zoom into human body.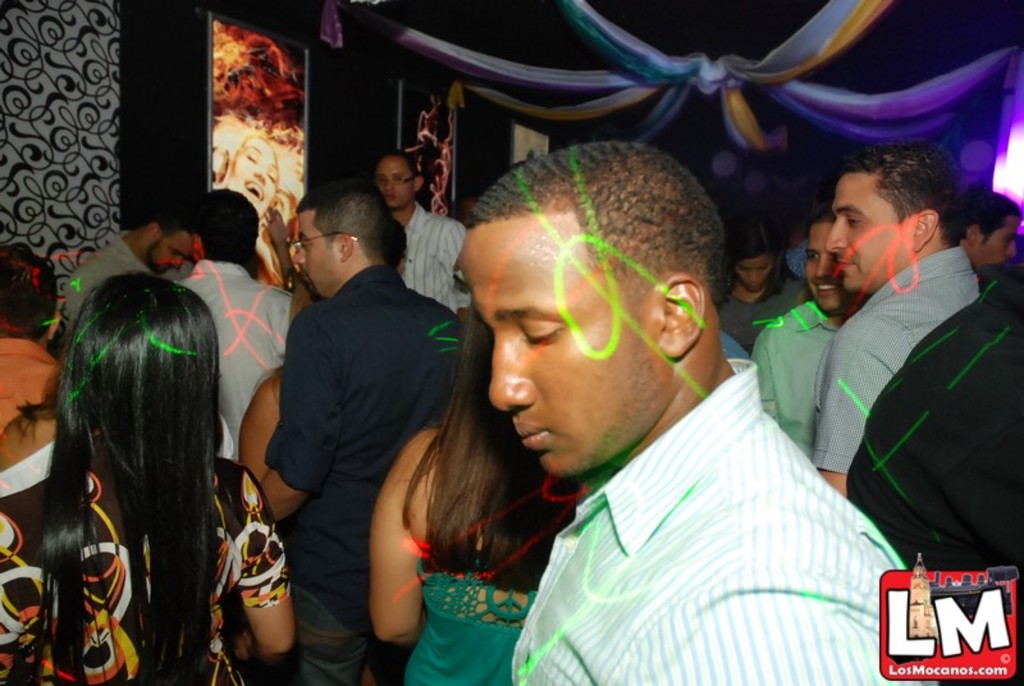
Zoom target: [748,201,868,462].
